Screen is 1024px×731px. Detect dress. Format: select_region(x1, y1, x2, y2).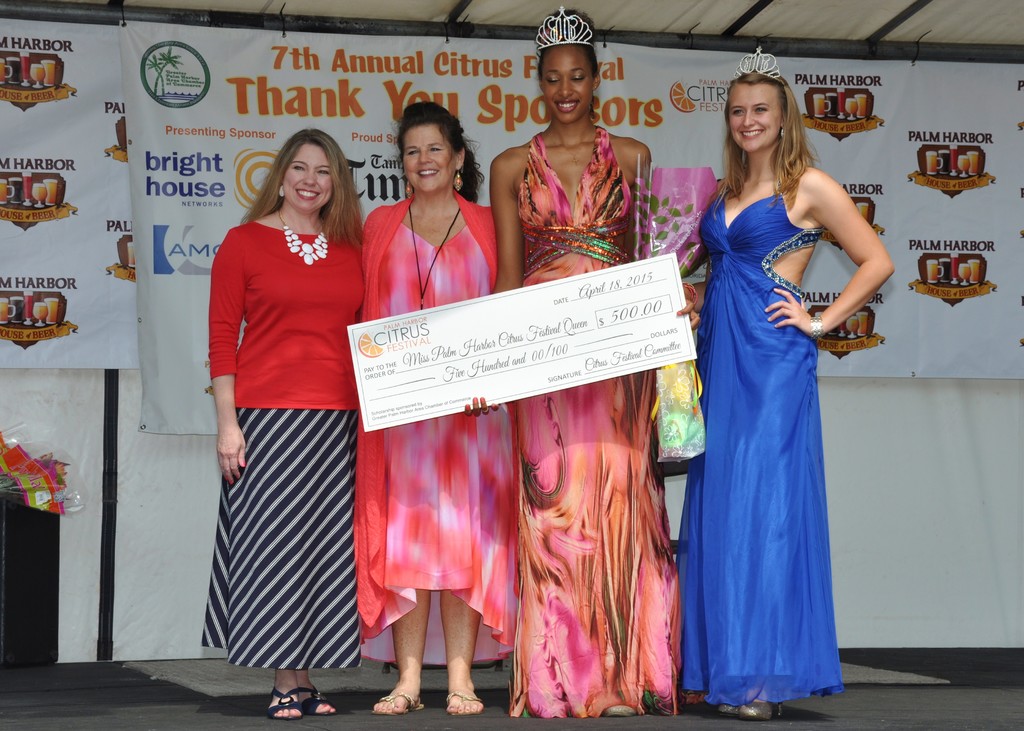
select_region(506, 127, 676, 717).
